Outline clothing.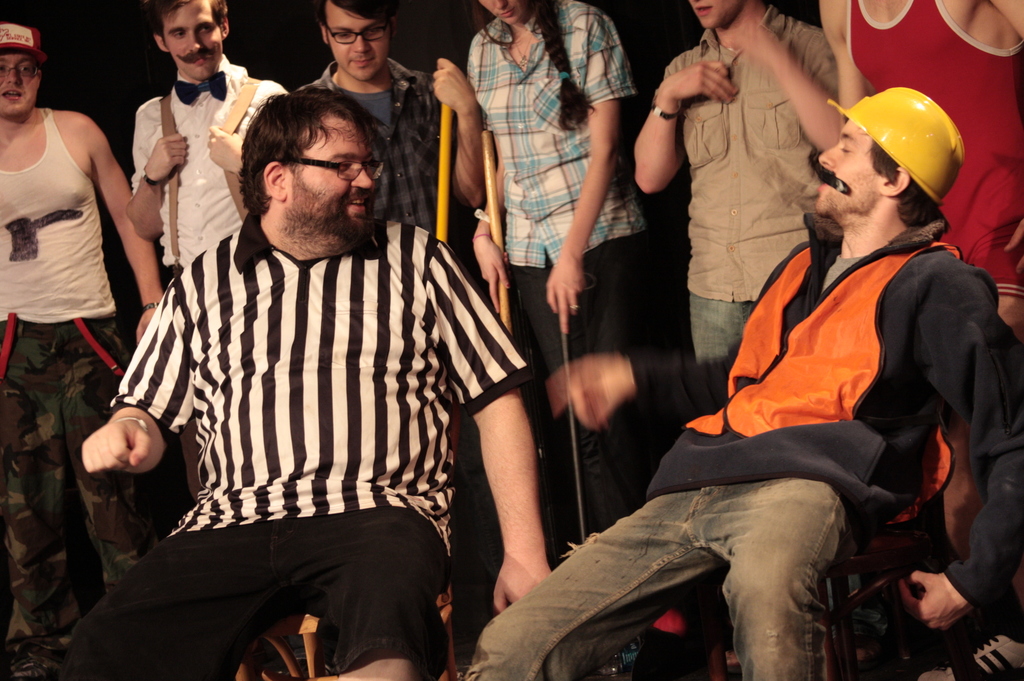
Outline: [x1=1, y1=318, x2=116, y2=680].
